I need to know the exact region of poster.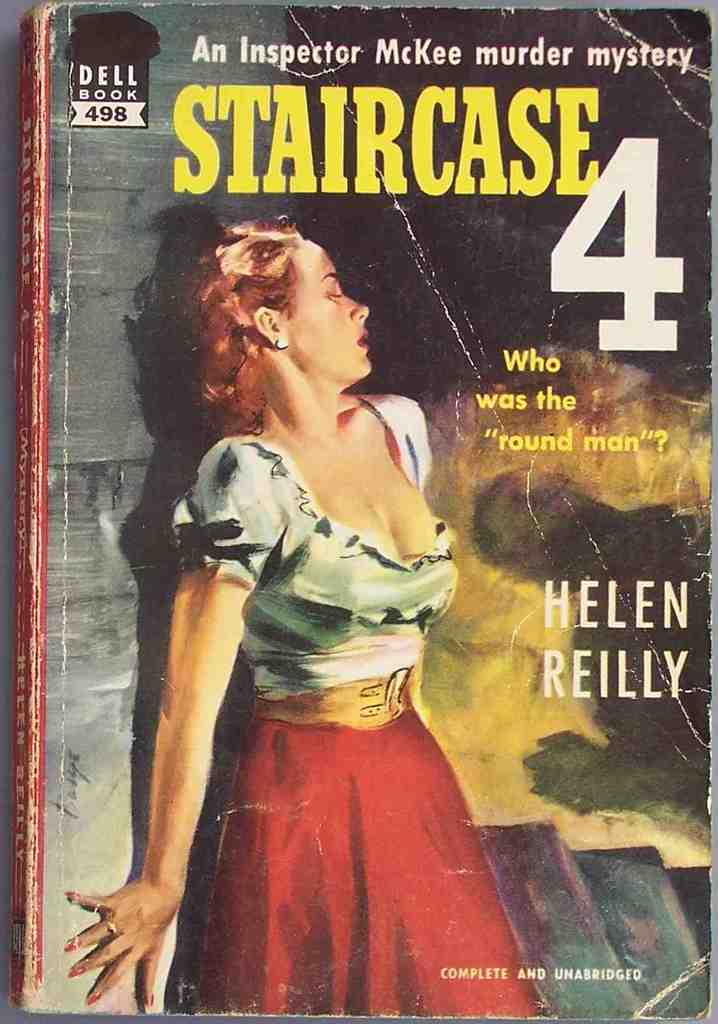
Region: 0/0/717/1017.
